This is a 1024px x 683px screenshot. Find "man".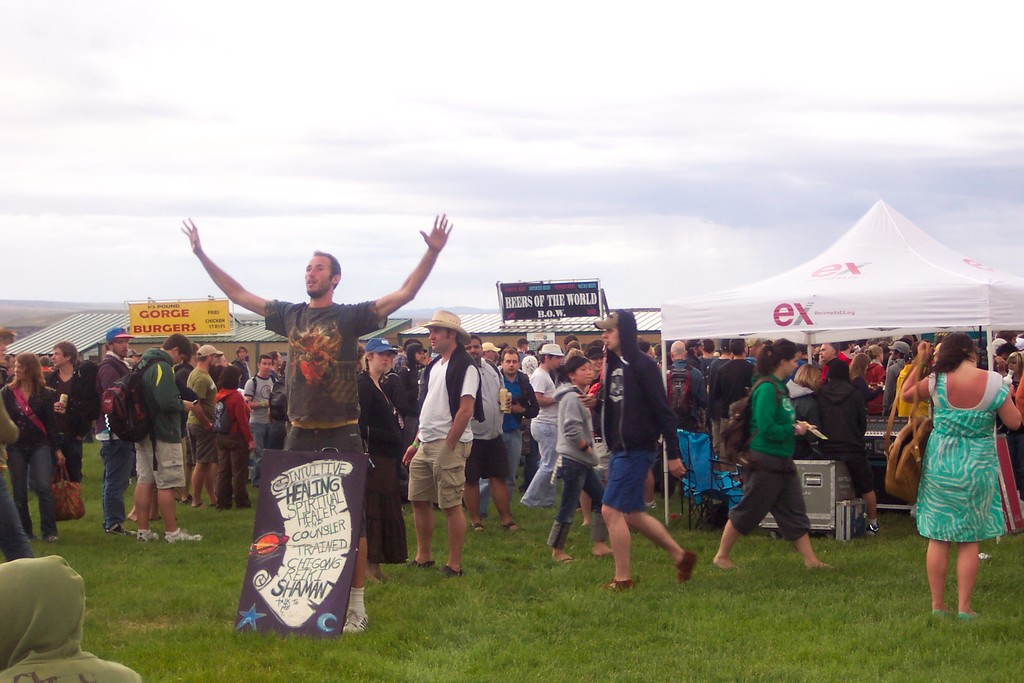
Bounding box: locate(480, 348, 540, 491).
